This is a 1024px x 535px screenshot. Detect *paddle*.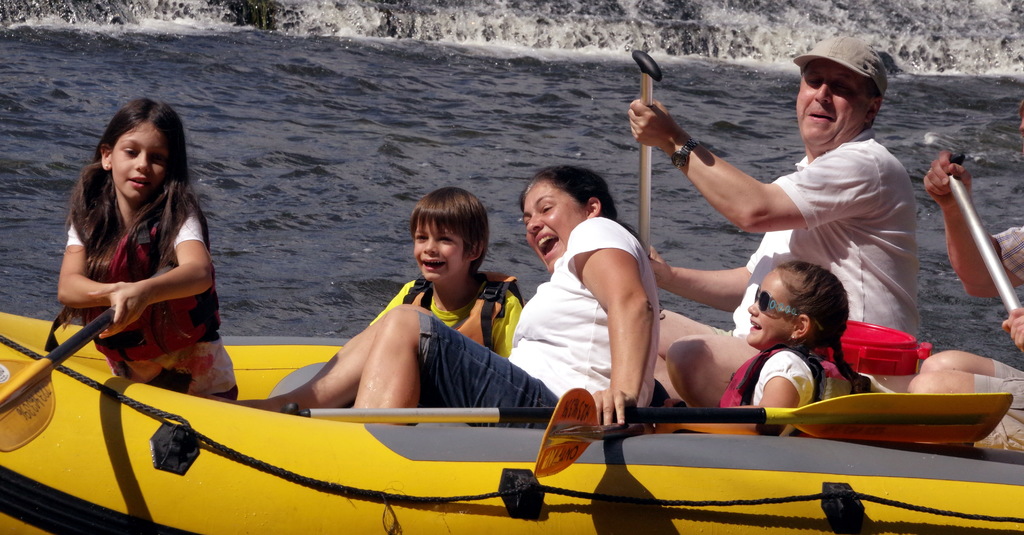
636 47 664 262.
